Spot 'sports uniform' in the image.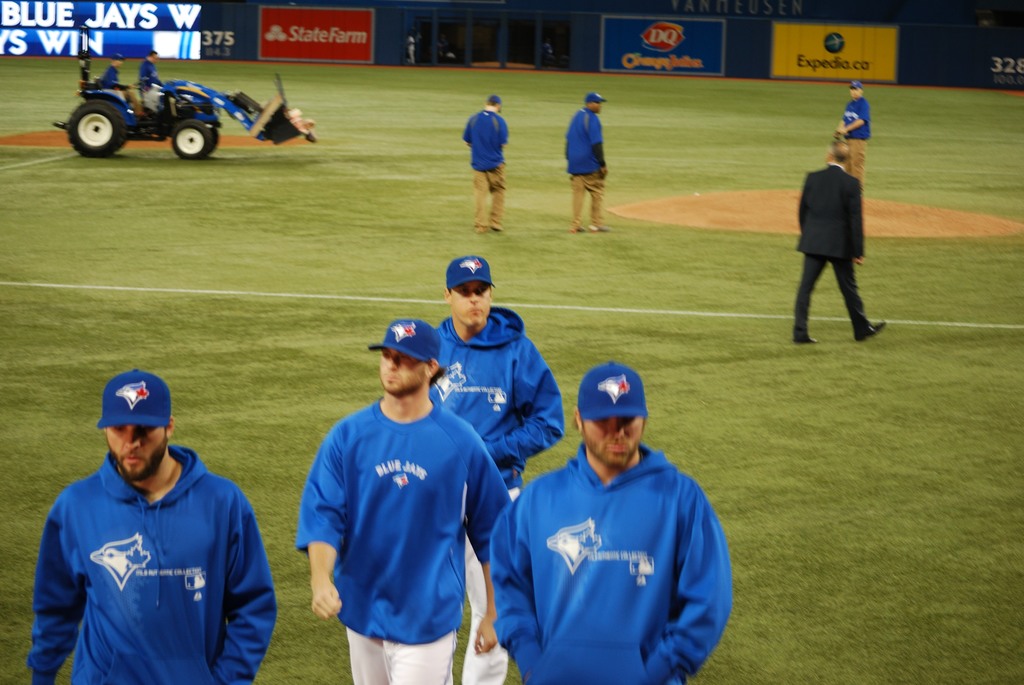
'sports uniform' found at [x1=838, y1=95, x2=874, y2=200].
